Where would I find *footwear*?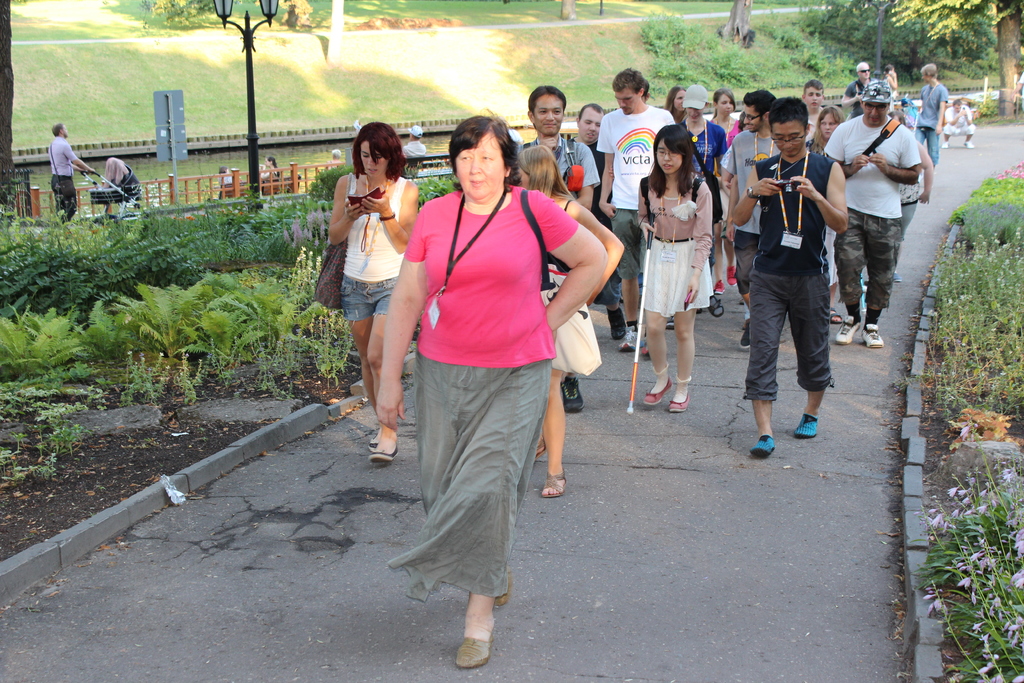
At (x1=669, y1=396, x2=694, y2=409).
